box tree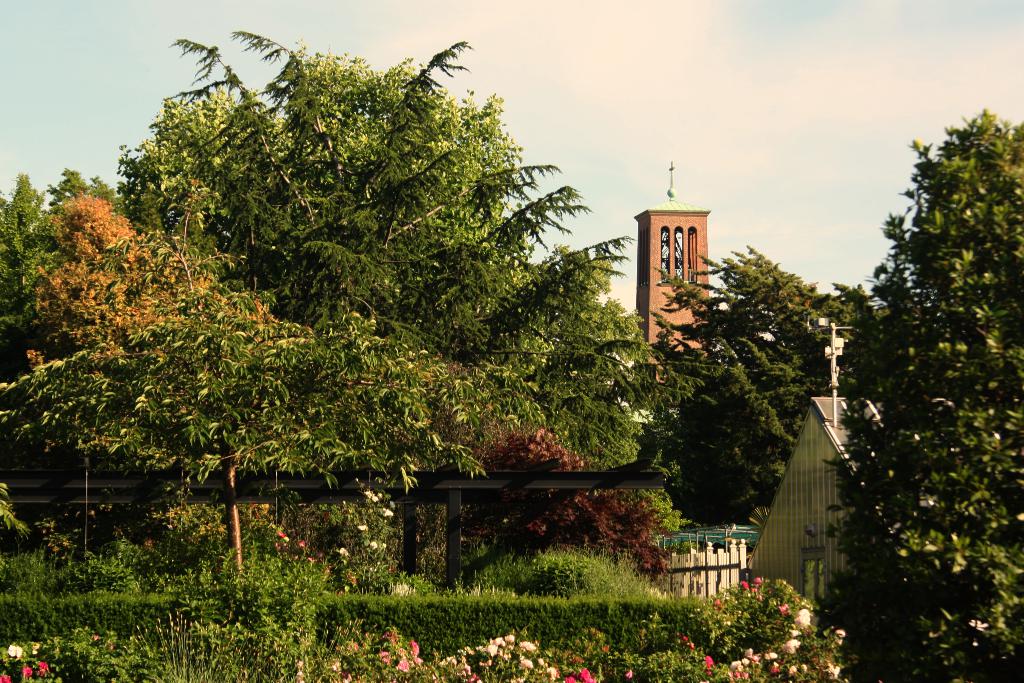
BBox(843, 88, 1011, 650)
